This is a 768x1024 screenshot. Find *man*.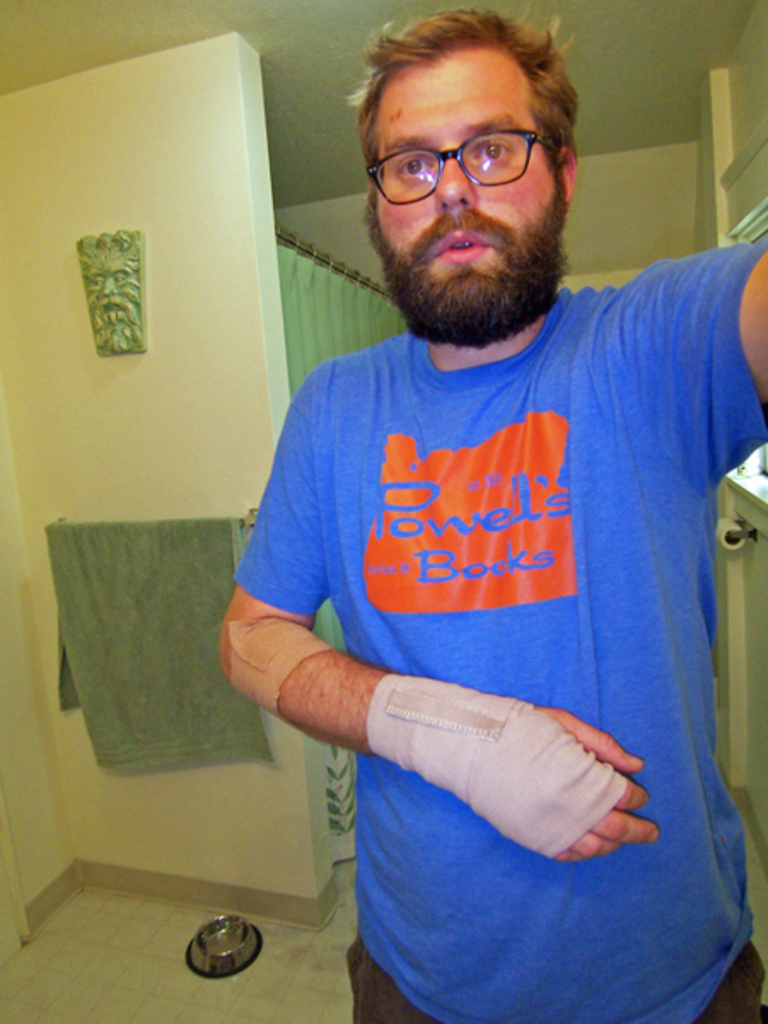
Bounding box: left=224, top=0, right=766, bottom=1022.
